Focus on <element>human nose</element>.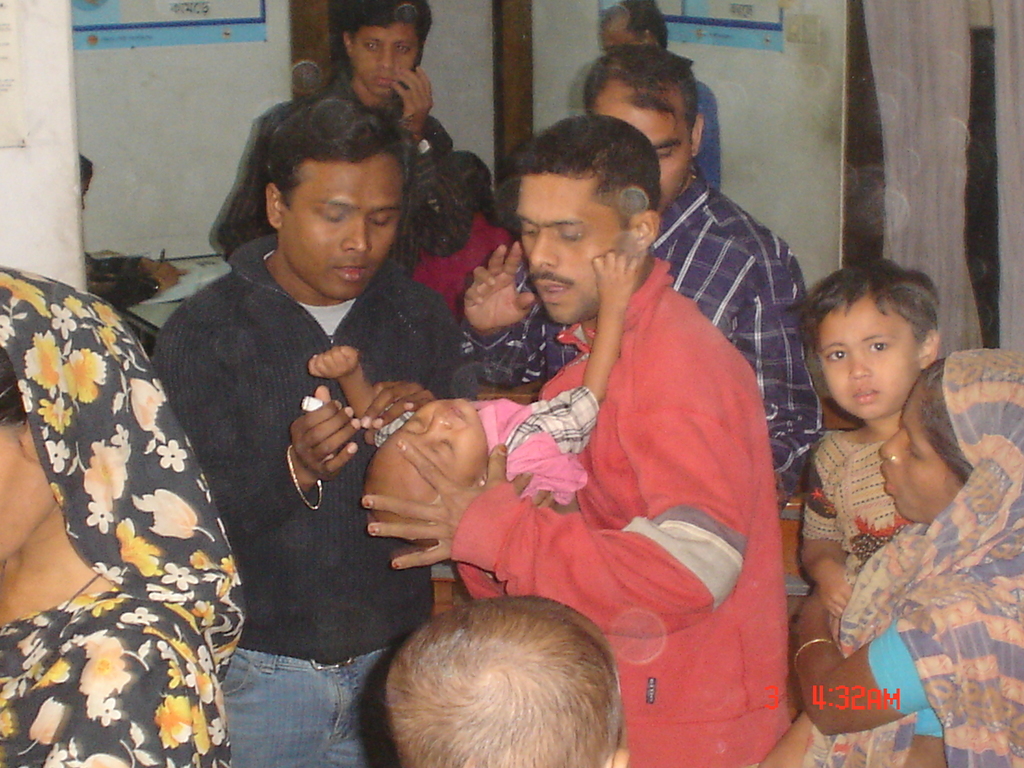
Focused at rect(530, 234, 556, 268).
